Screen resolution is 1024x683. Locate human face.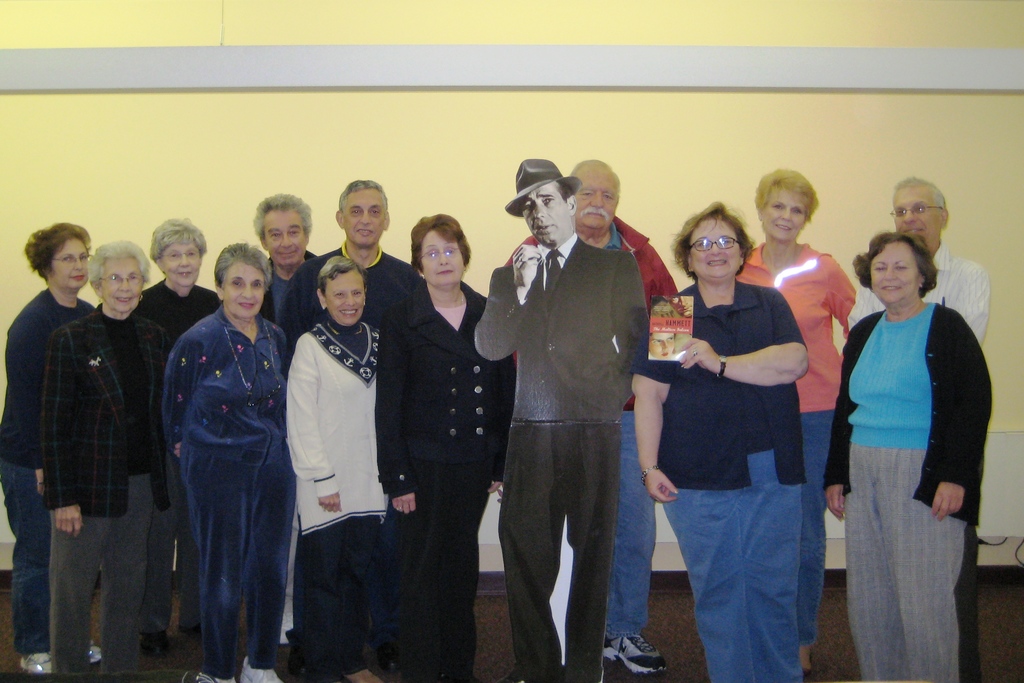
<region>329, 272, 366, 323</region>.
